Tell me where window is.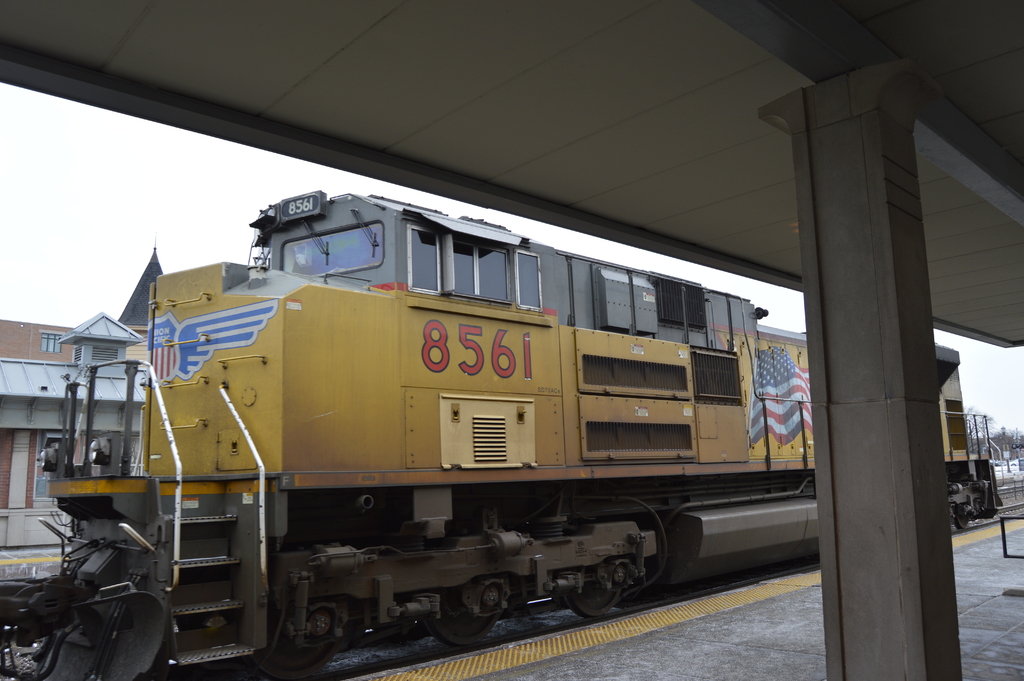
window is at 682/346/752/420.
